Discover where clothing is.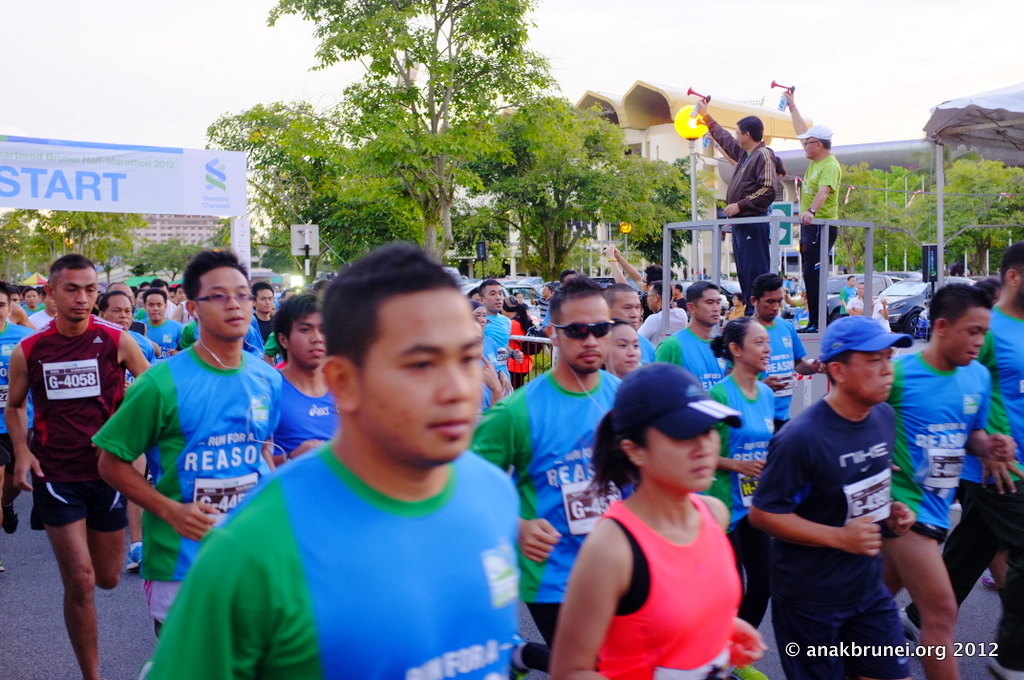
Discovered at 701,373,793,601.
